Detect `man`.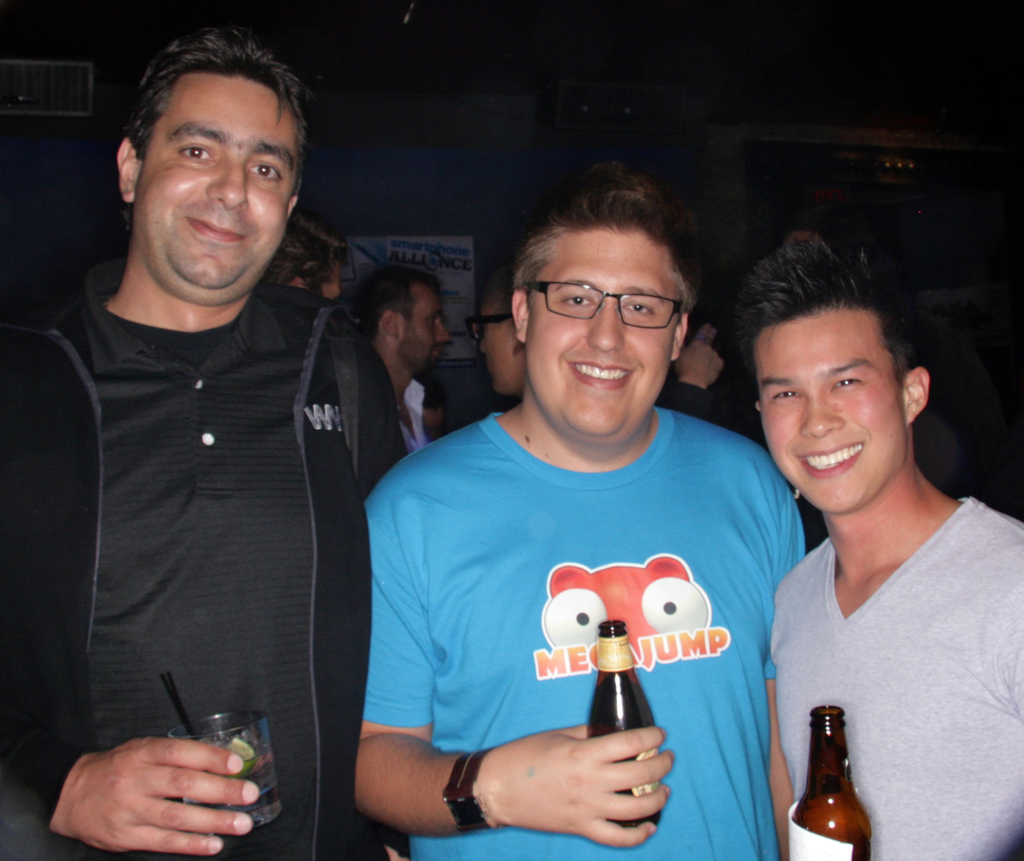
Detected at 669,312,729,420.
